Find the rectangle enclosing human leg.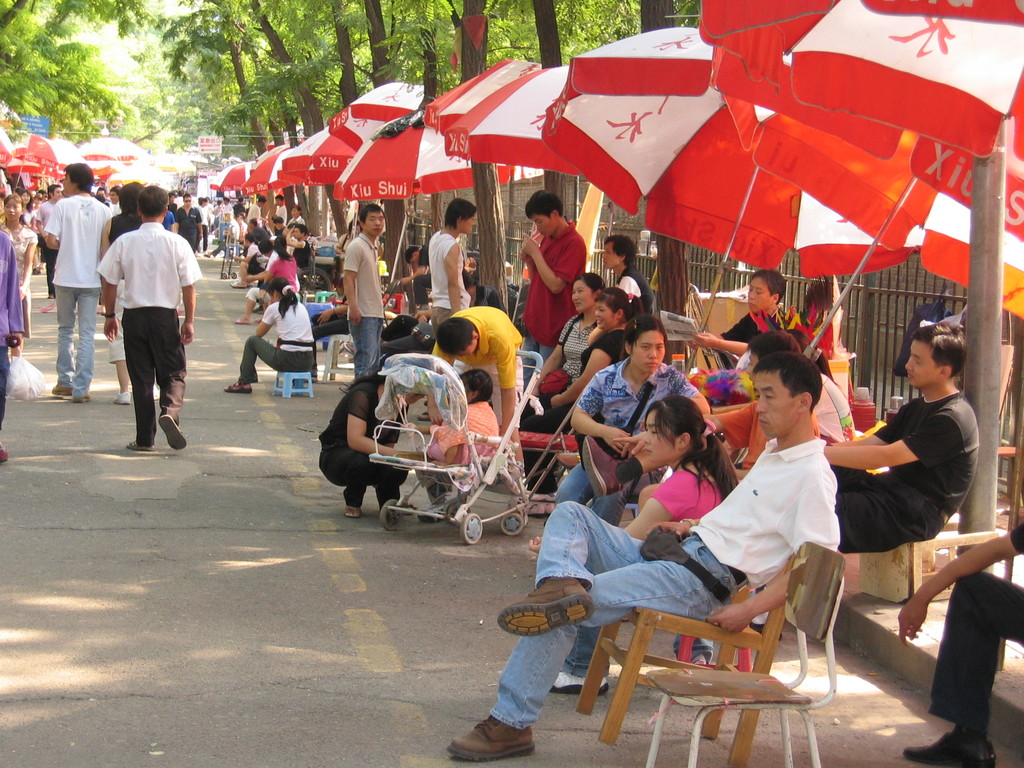
<box>905,573,1023,762</box>.
